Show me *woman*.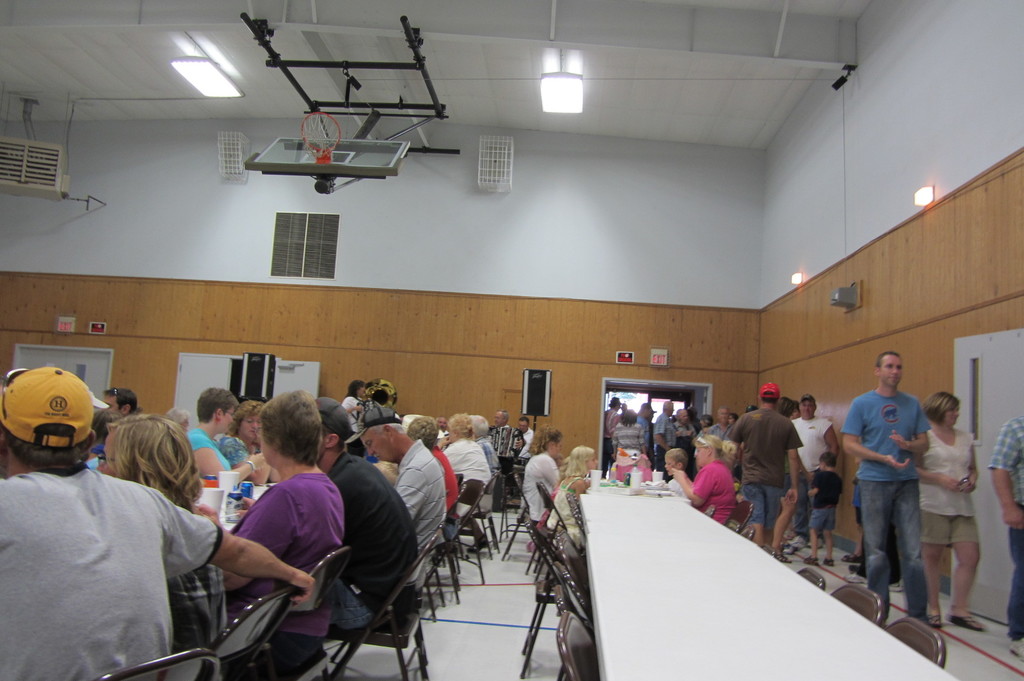
*woman* is here: box=[217, 399, 273, 486].
